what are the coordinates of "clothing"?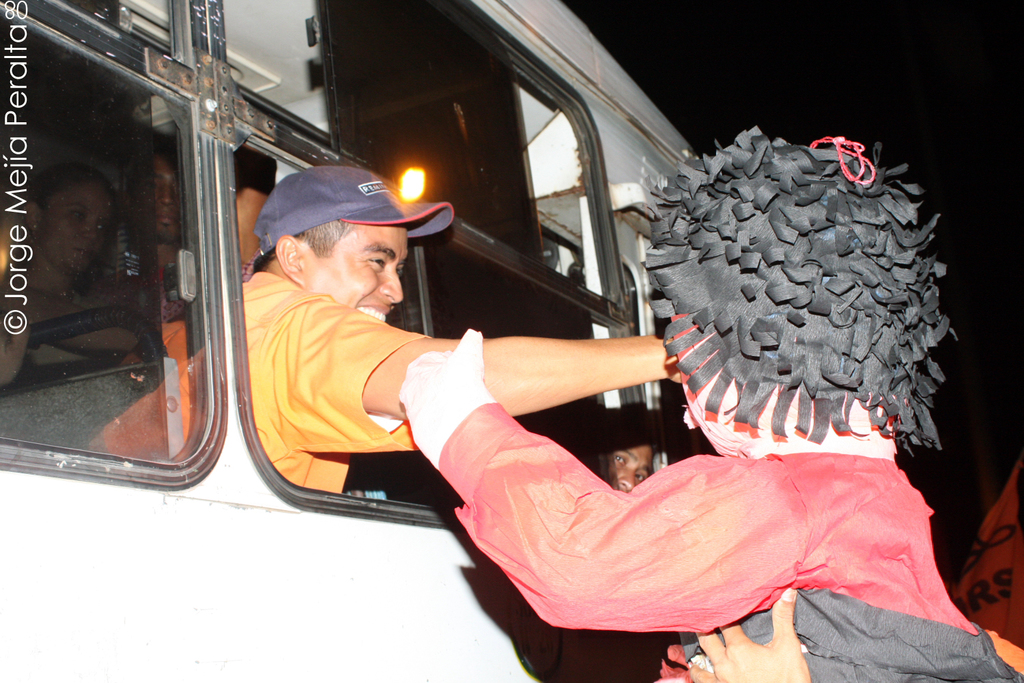
bbox(242, 268, 436, 496).
